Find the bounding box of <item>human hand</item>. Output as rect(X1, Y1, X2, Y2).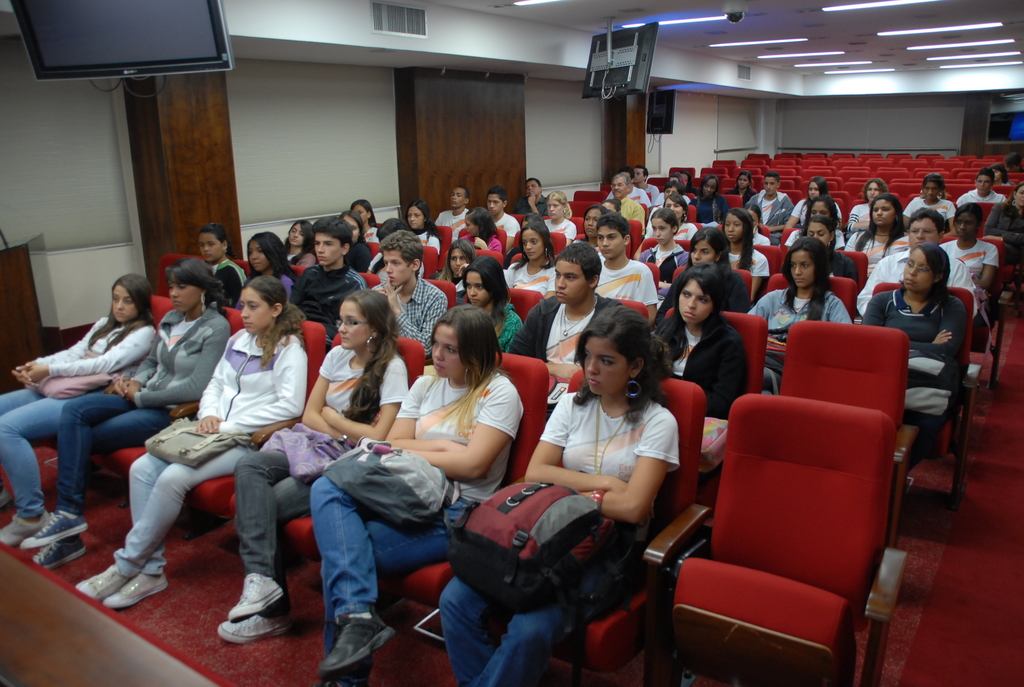
rect(10, 363, 54, 382).
